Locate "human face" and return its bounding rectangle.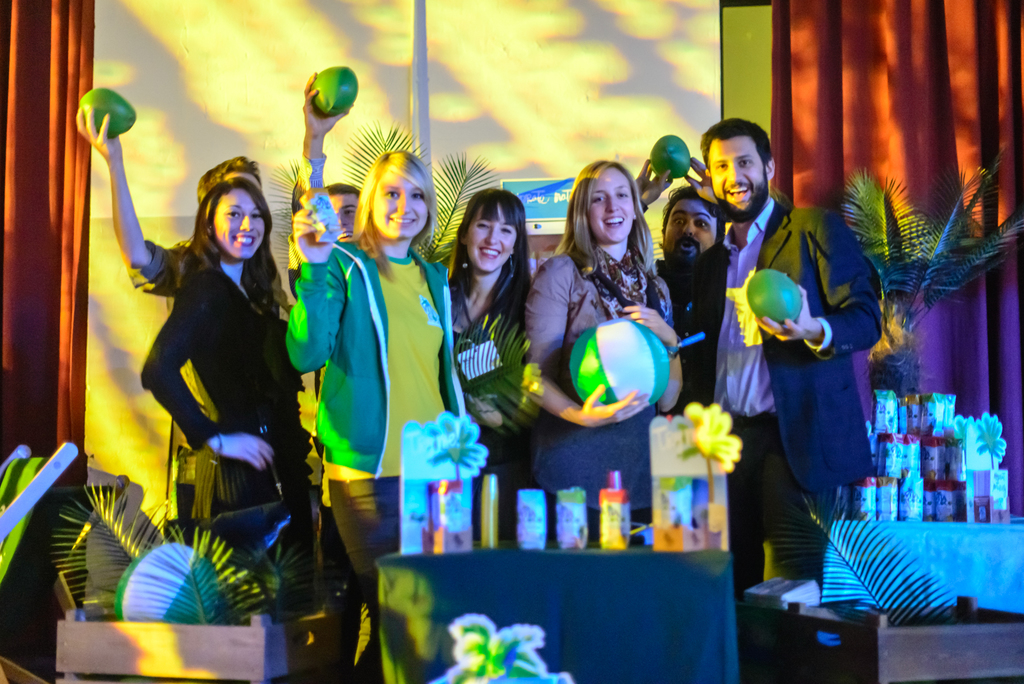
region(588, 167, 636, 243).
